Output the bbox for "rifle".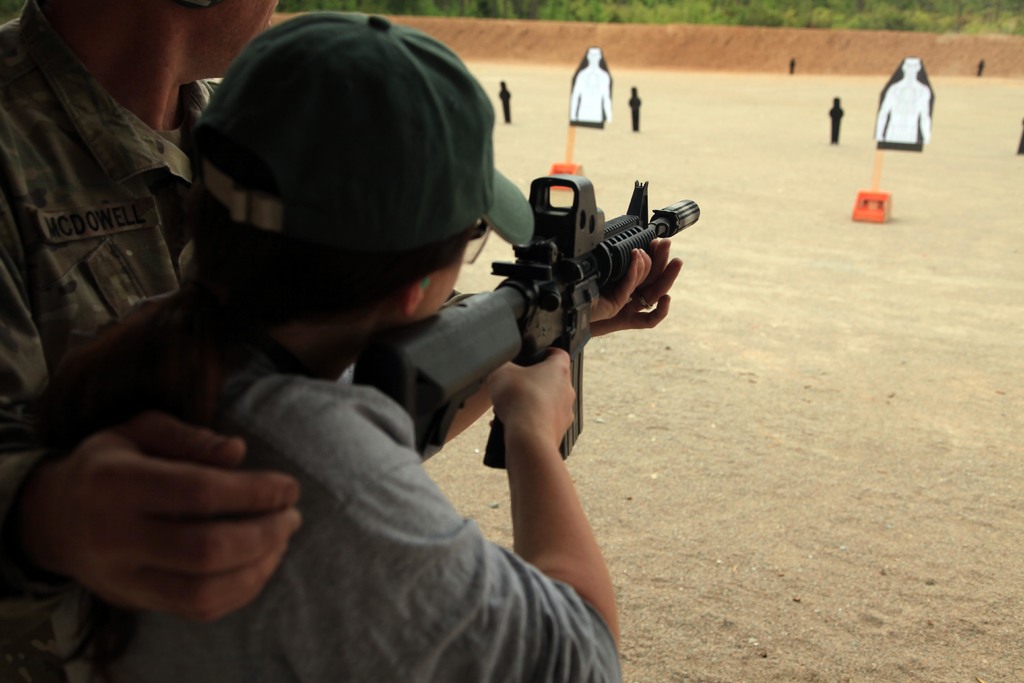
[353,176,700,468].
